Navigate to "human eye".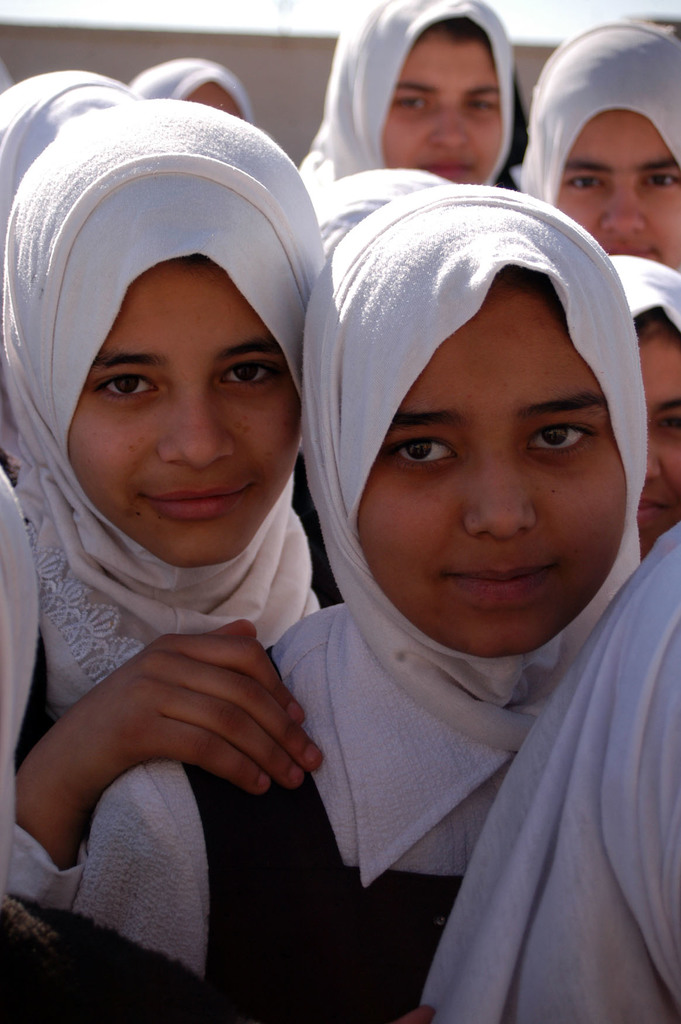
Navigation target: box(383, 442, 460, 479).
